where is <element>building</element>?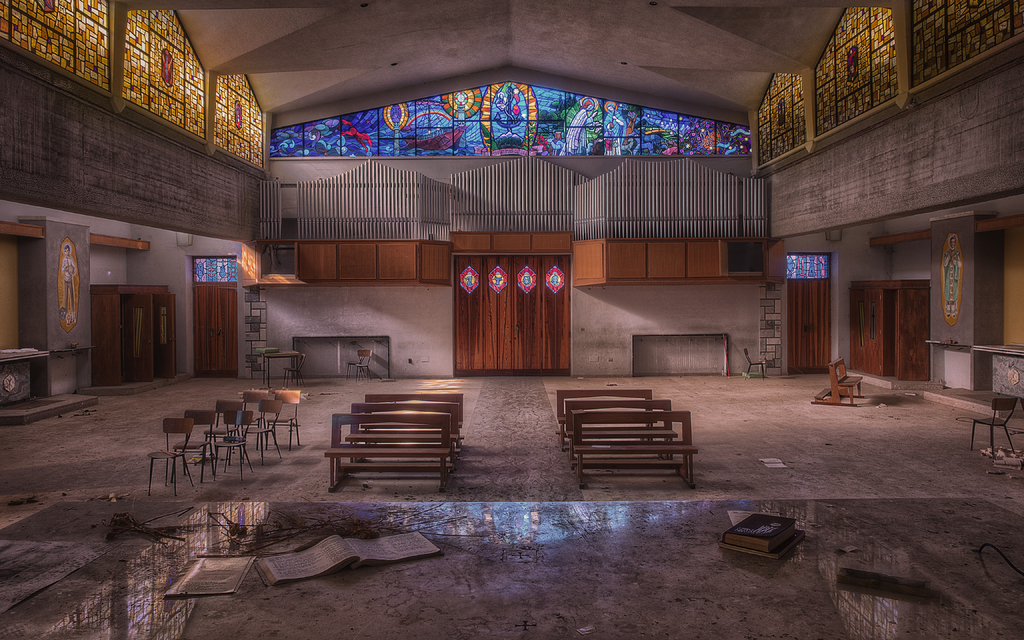
Rect(0, 0, 1023, 639).
